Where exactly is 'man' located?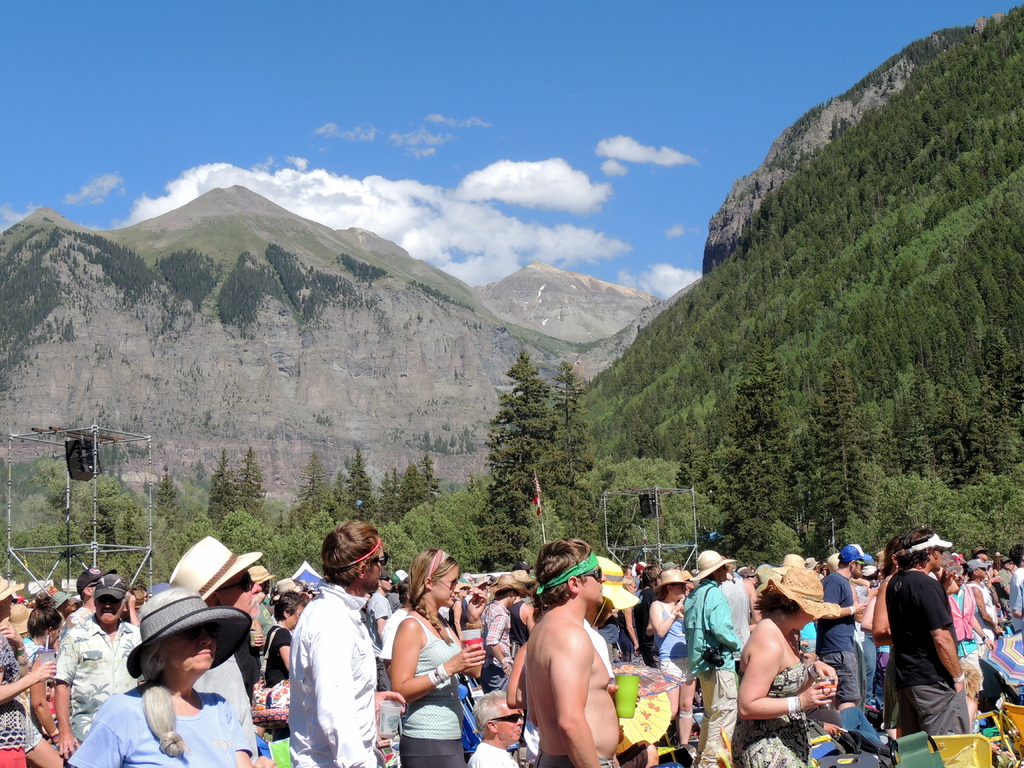
Its bounding box is (973,545,991,584).
